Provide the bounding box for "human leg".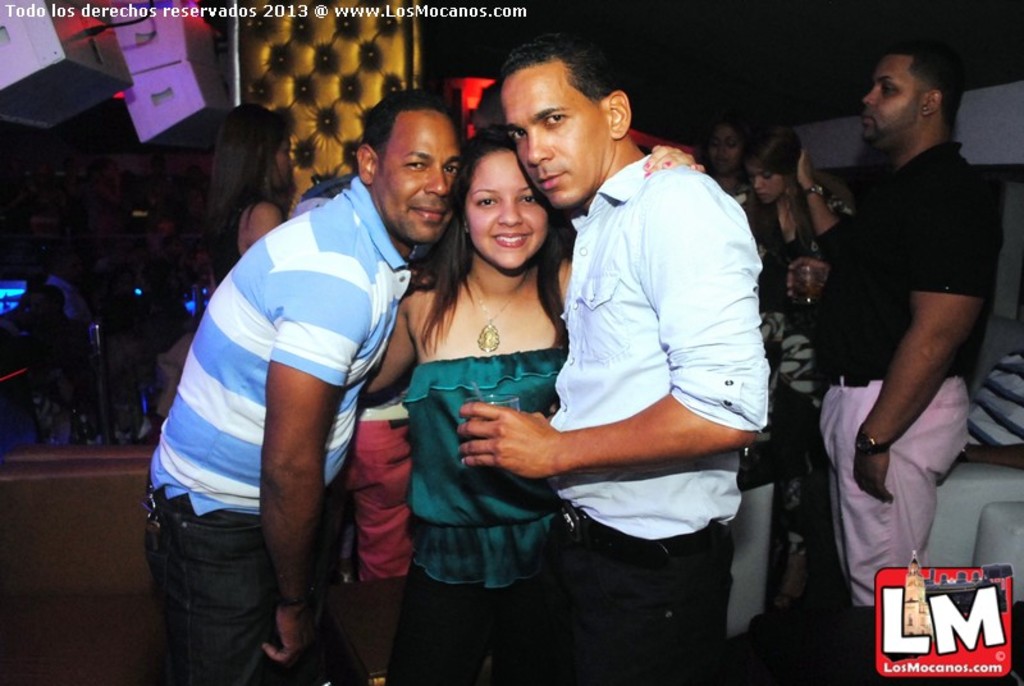
bbox(148, 466, 276, 685).
